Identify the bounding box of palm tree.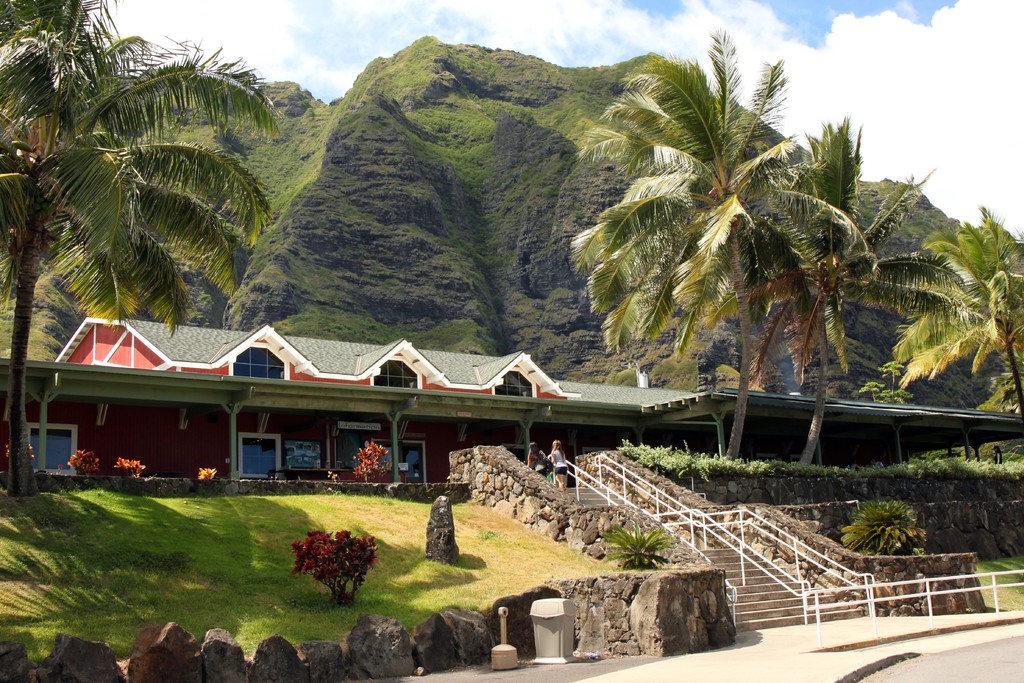
552,22,876,457.
